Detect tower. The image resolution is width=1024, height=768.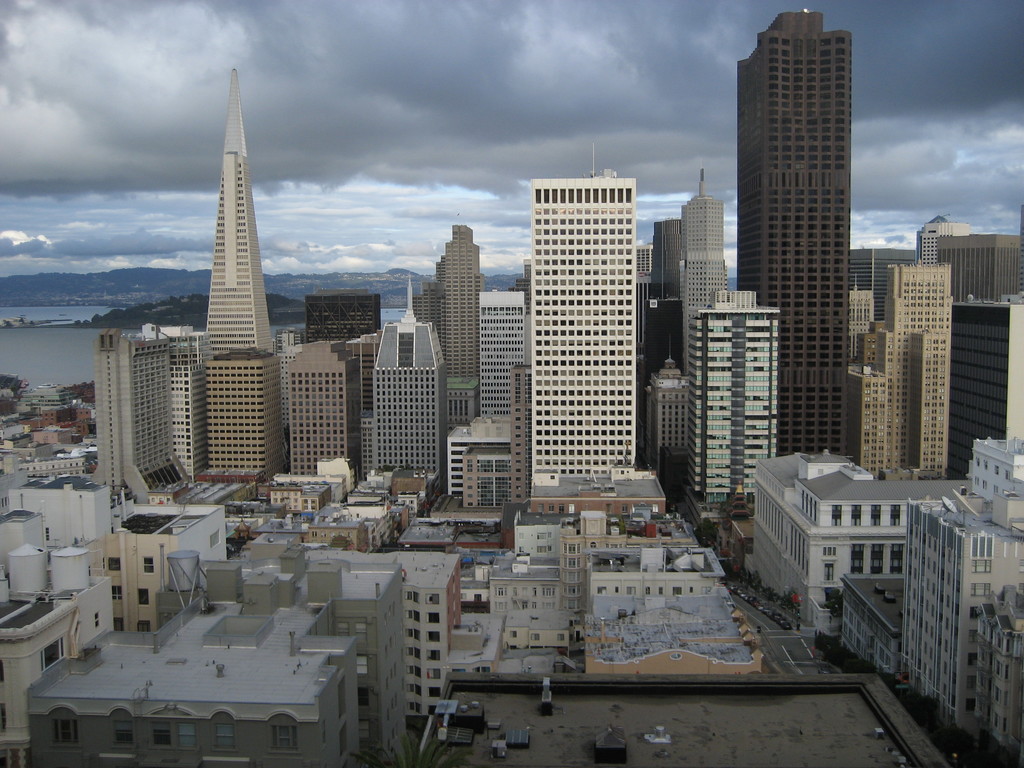
bbox=[529, 152, 635, 487].
